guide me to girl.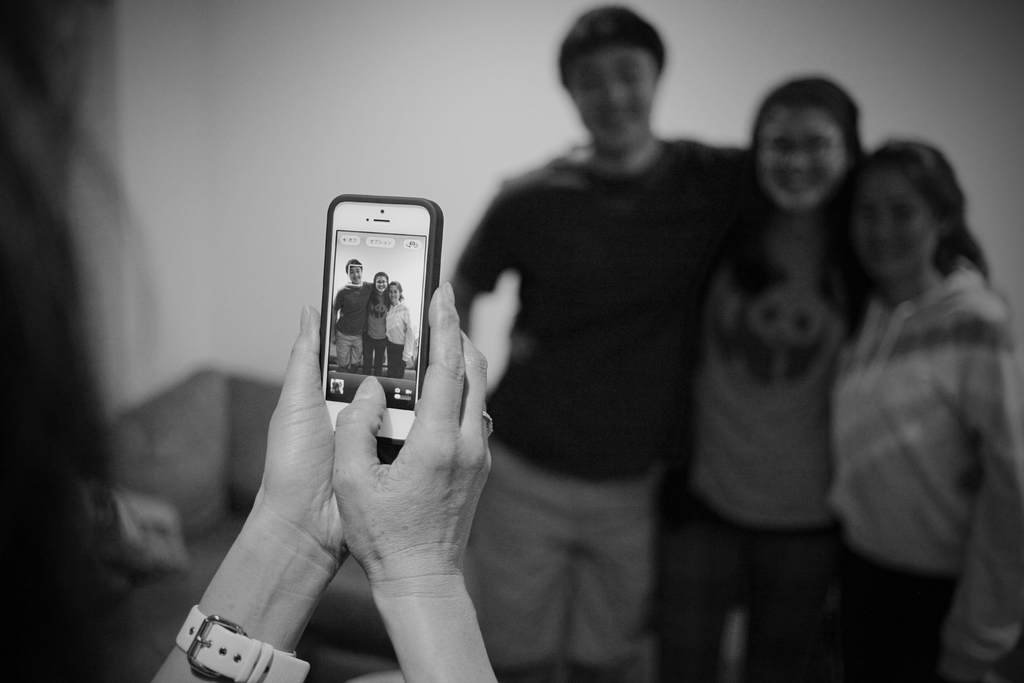
Guidance: box(829, 136, 1023, 682).
